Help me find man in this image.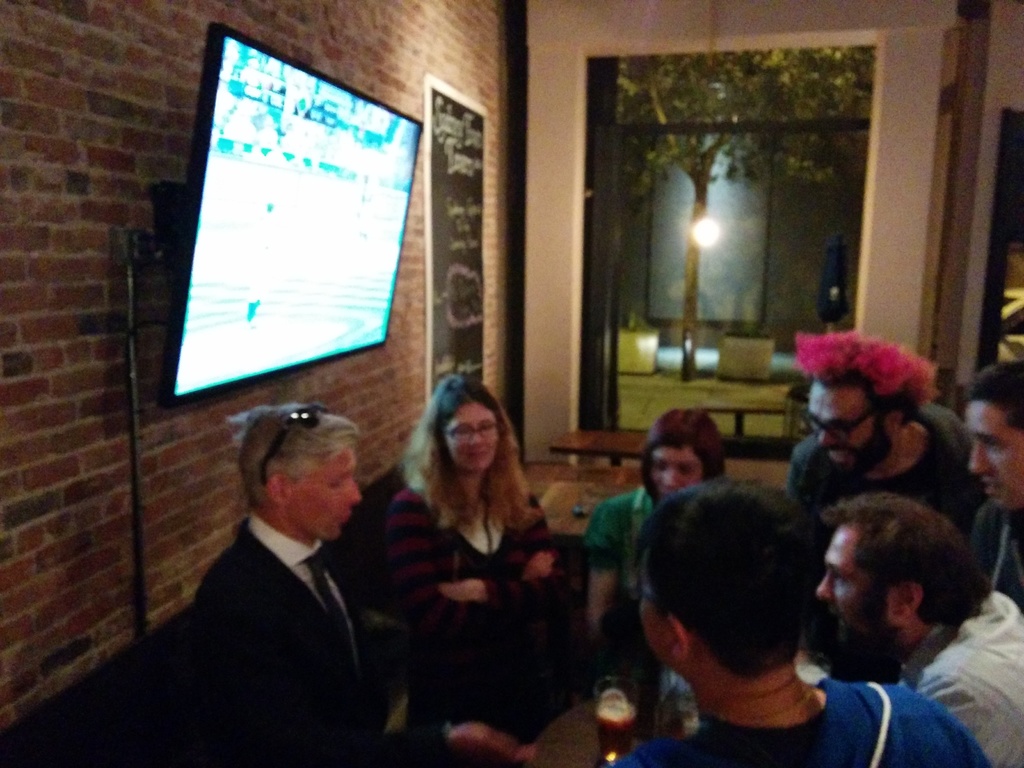
Found it: bbox(618, 479, 994, 767).
